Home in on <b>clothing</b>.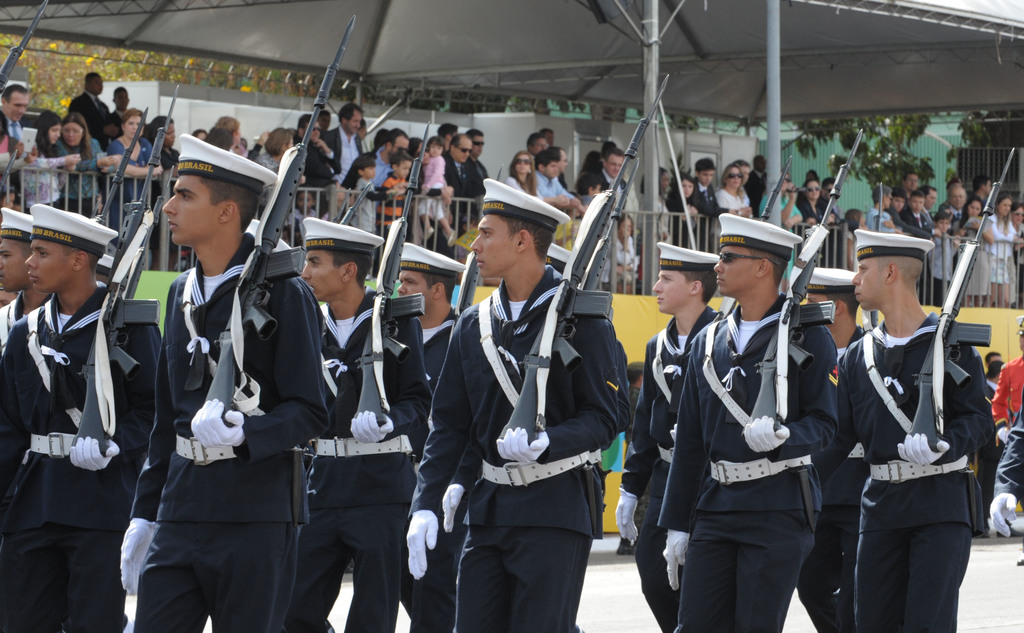
Homed in at BBox(88, 134, 161, 238).
